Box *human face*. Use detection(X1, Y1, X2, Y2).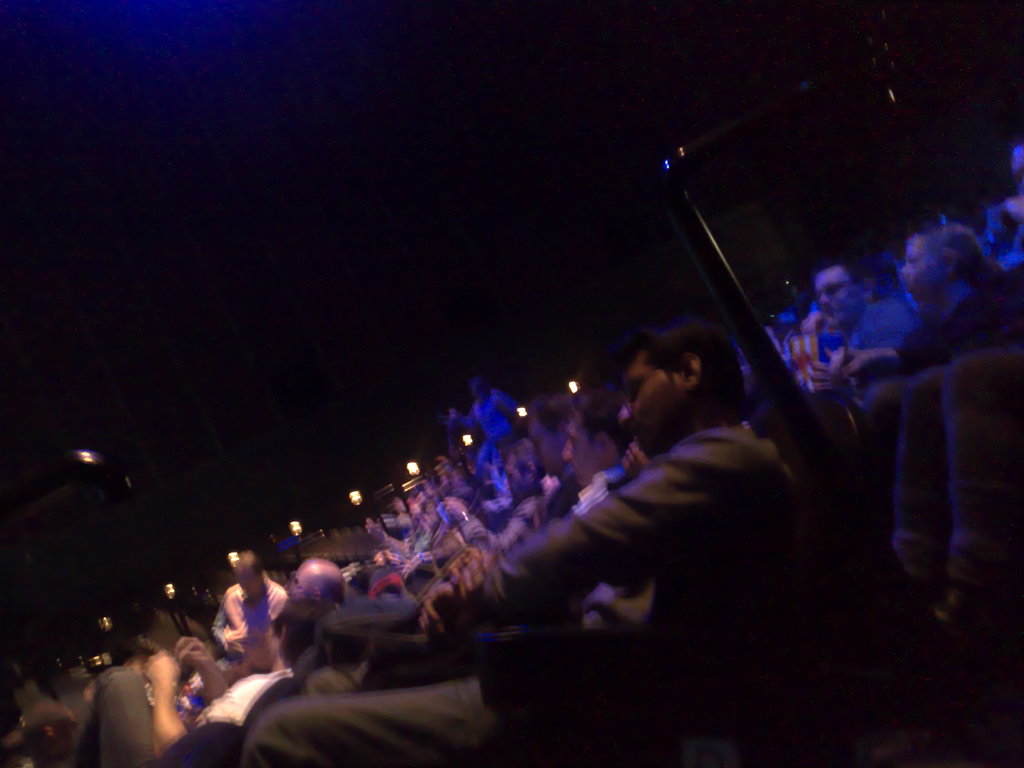
detection(902, 239, 931, 306).
